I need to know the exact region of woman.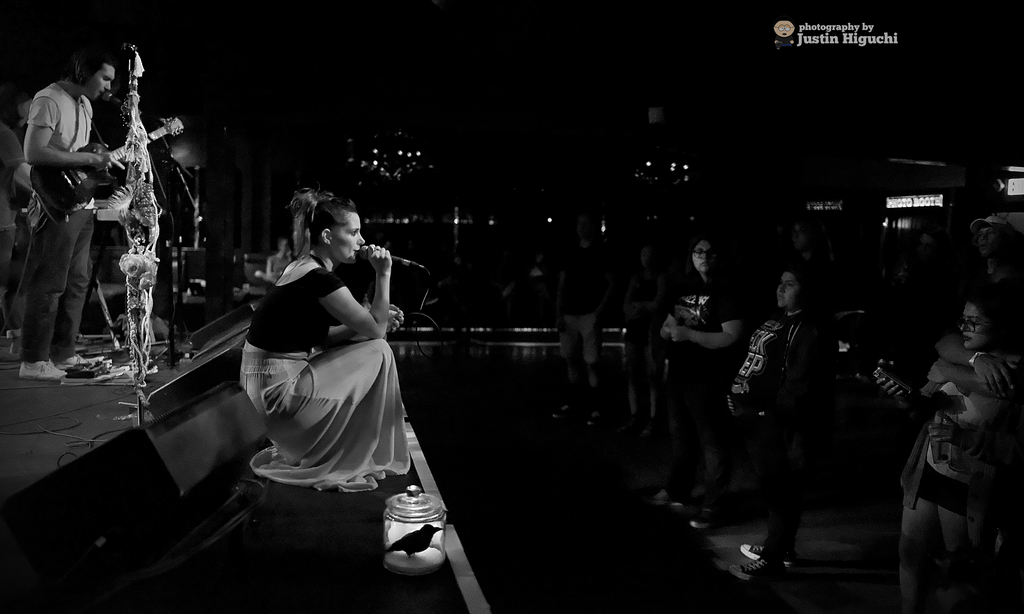
Region: (x1=895, y1=288, x2=1023, y2=613).
